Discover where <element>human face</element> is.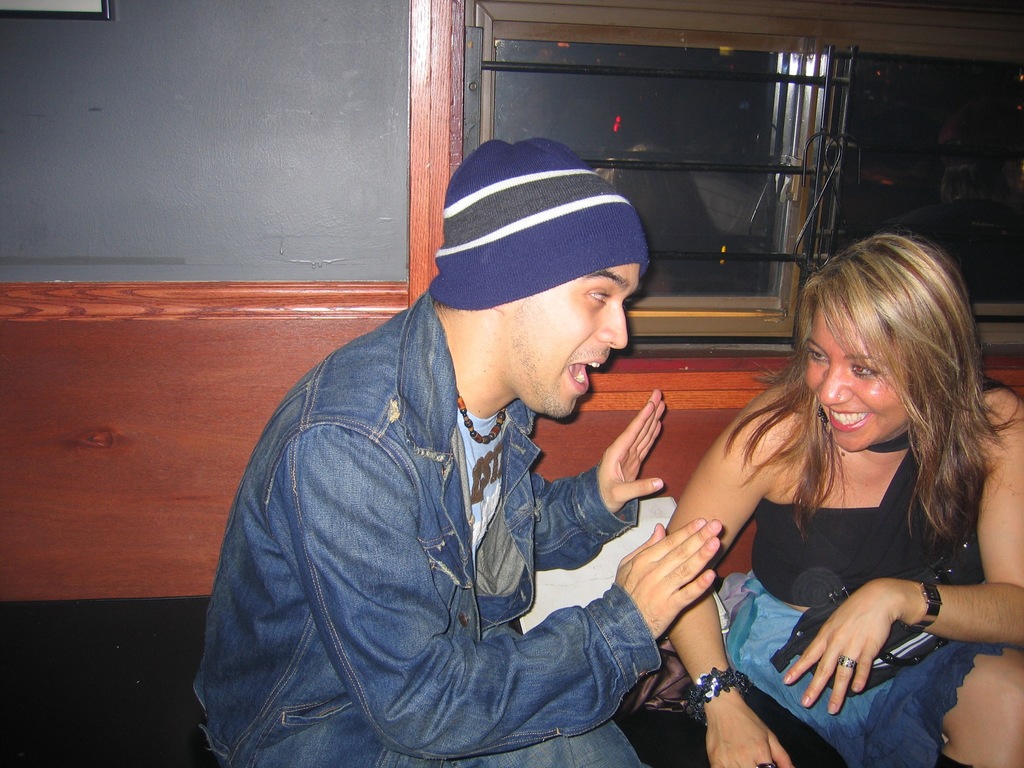
Discovered at <bbox>502, 264, 639, 424</bbox>.
